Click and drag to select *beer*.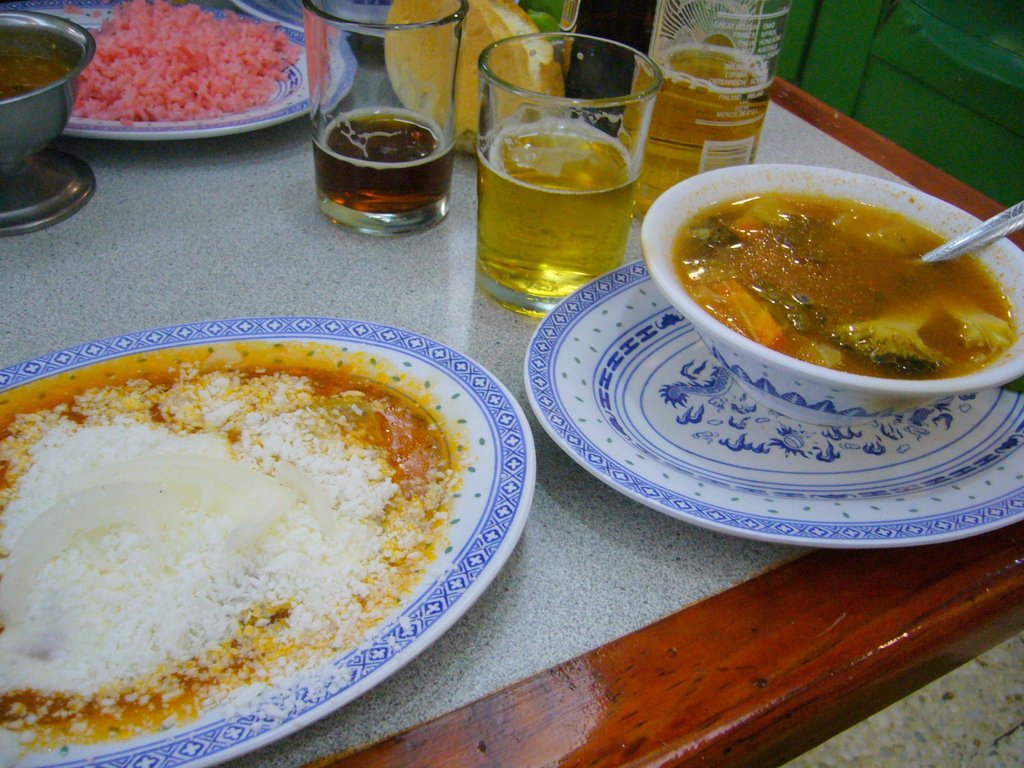
Selection: {"x1": 301, "y1": 0, "x2": 470, "y2": 246}.
